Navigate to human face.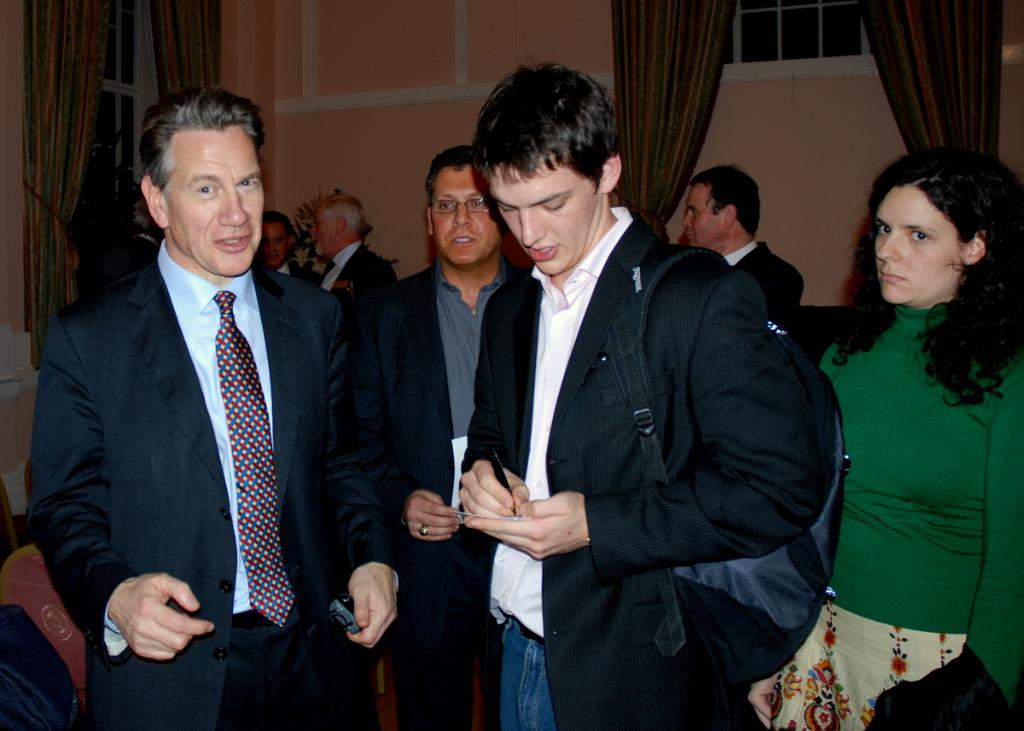
Navigation target: 431/164/501/264.
